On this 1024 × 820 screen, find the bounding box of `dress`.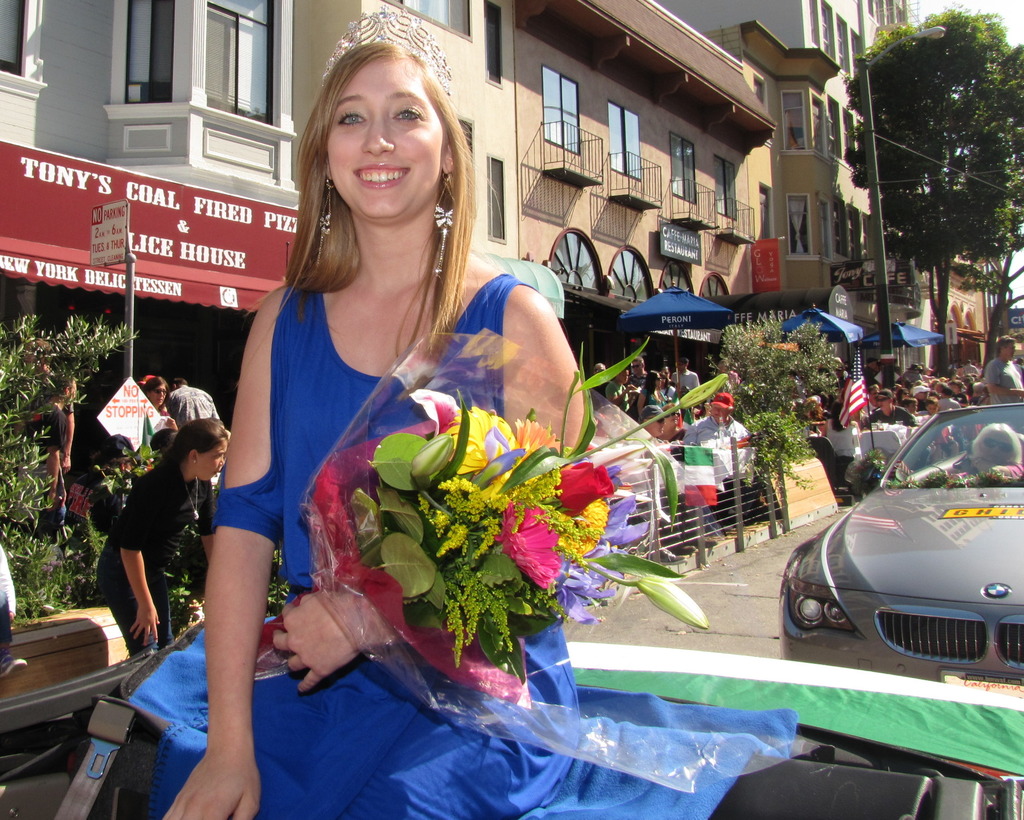
Bounding box: x1=154 y1=280 x2=582 y2=819.
